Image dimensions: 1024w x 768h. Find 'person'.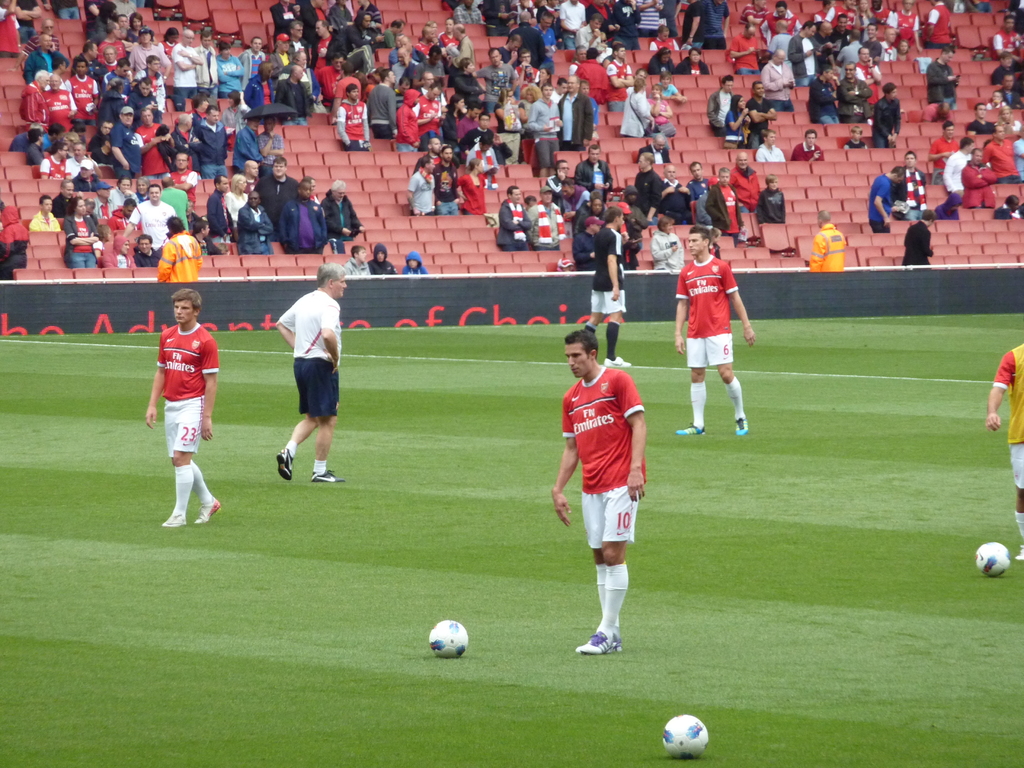
Rect(1011, 0, 1023, 34).
